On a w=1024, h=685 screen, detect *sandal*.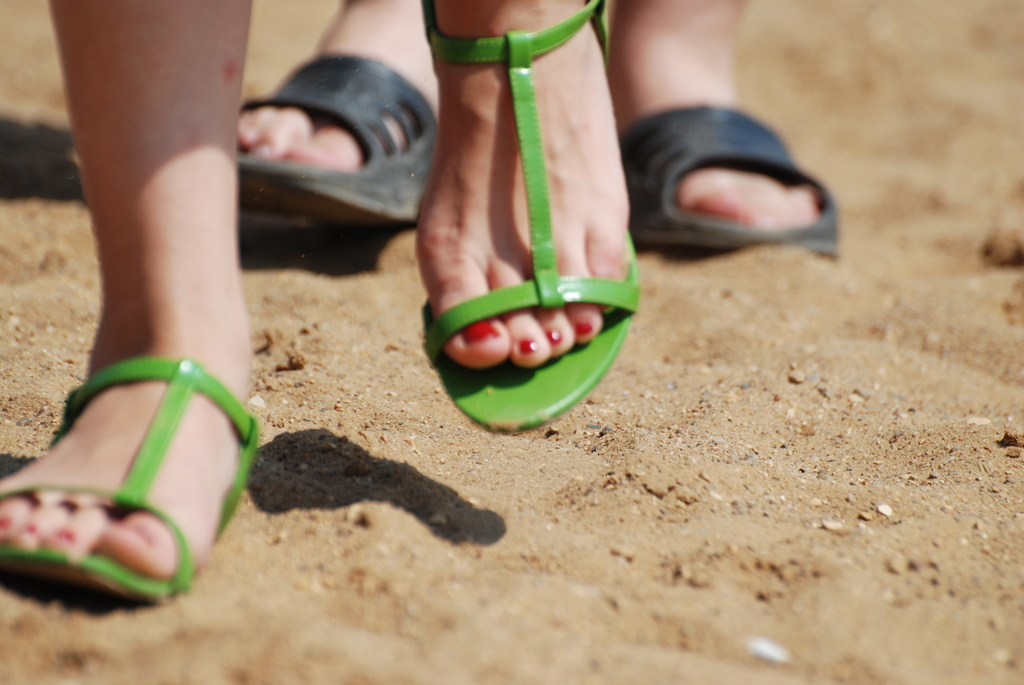
424, 6, 639, 430.
